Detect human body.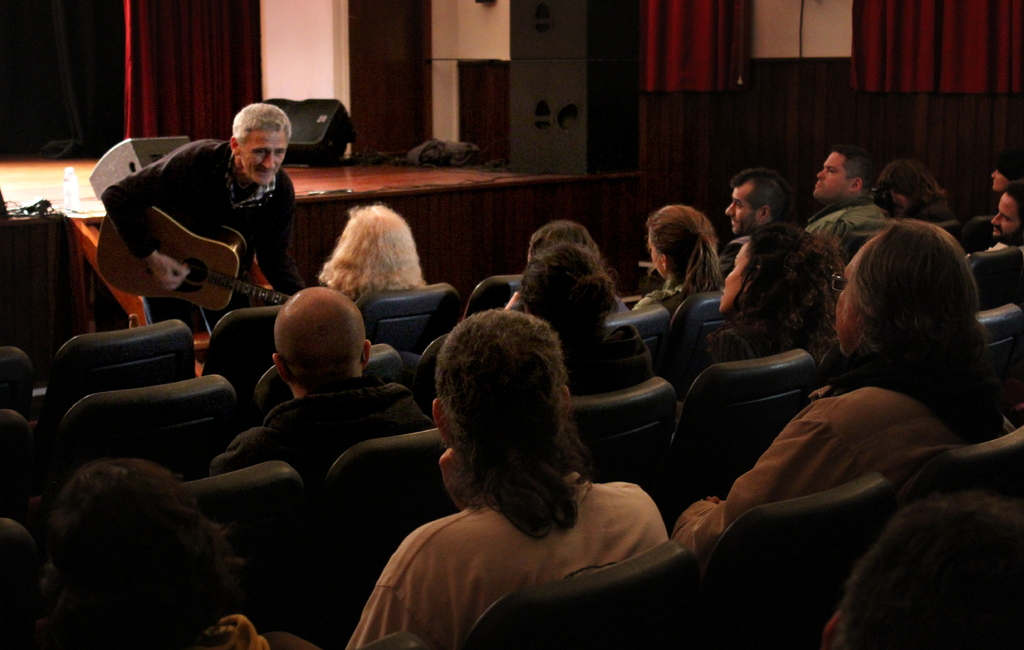
Detected at [x1=803, y1=140, x2=897, y2=251].
